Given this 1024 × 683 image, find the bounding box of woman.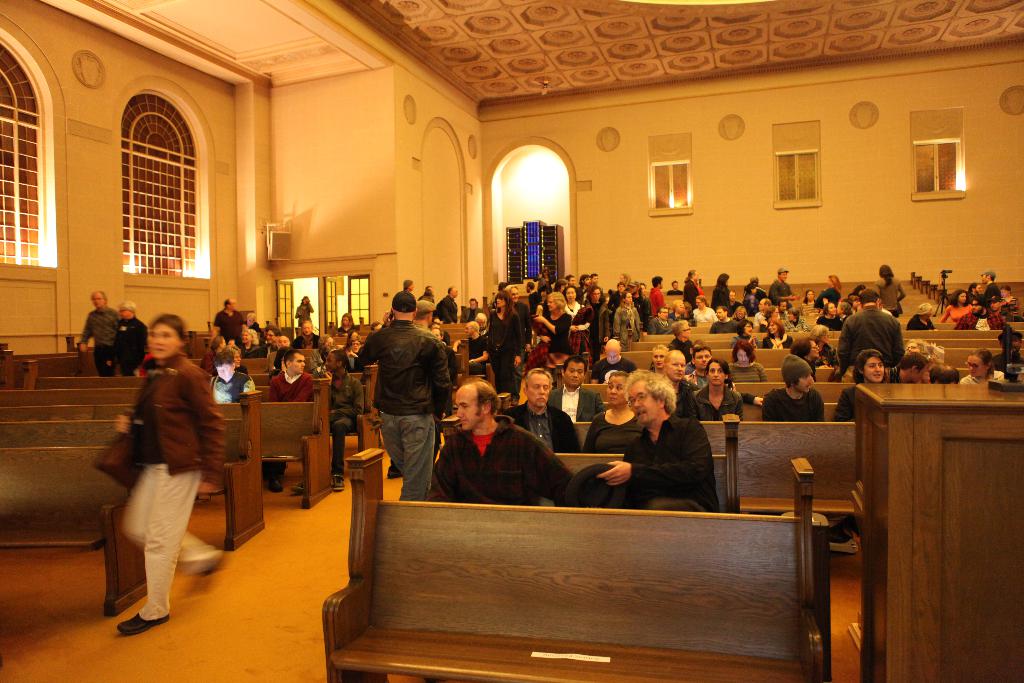
pyautogui.locateOnScreen(690, 299, 721, 321).
